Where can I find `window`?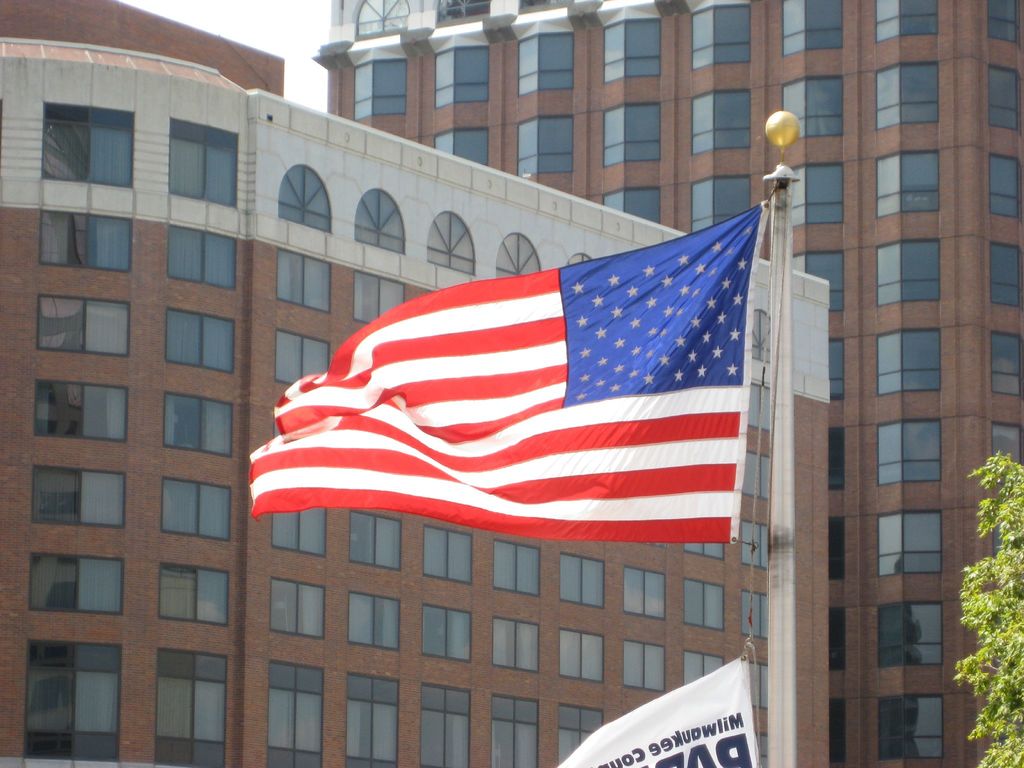
You can find it at (left=741, top=449, right=769, bottom=502).
